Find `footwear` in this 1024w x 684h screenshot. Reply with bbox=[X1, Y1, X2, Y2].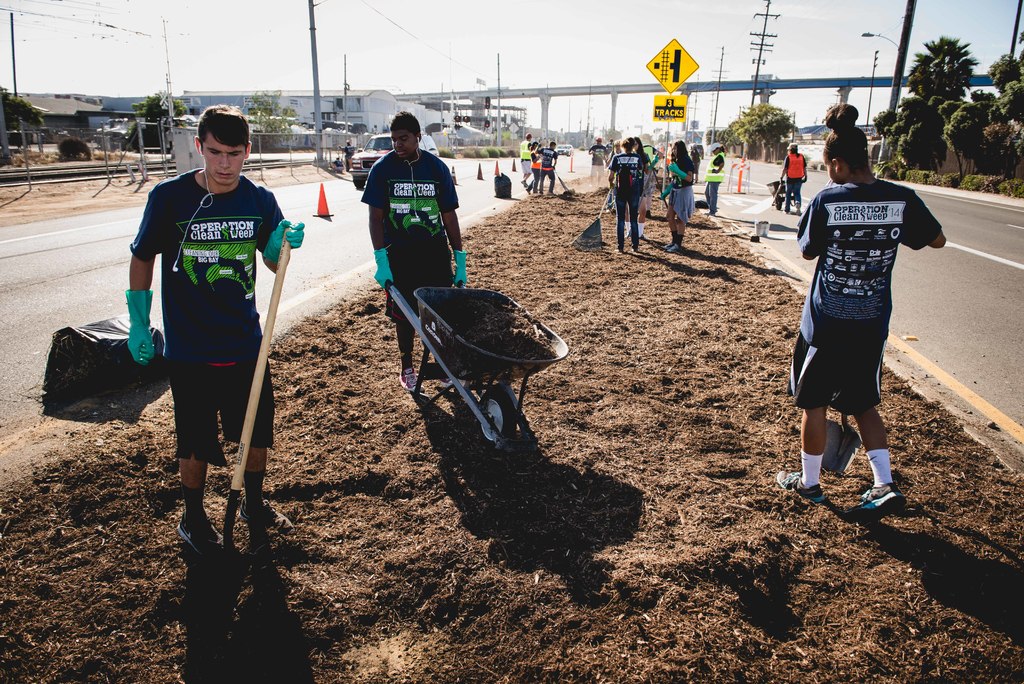
bbox=[661, 238, 676, 250].
